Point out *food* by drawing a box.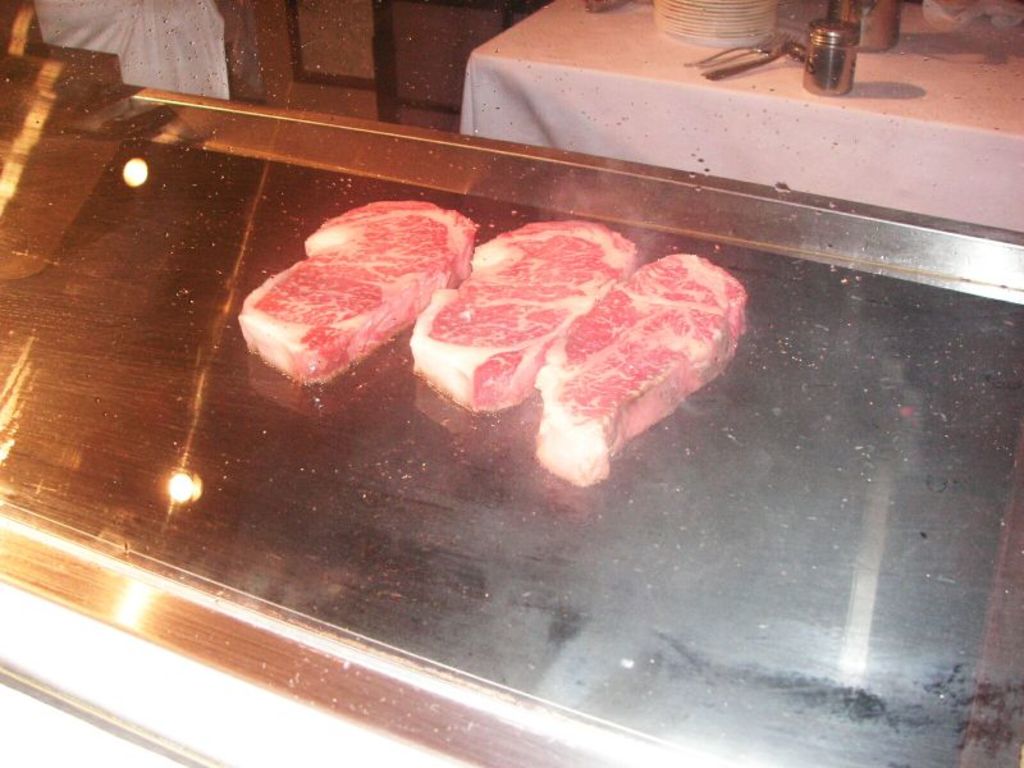
399,216,641,411.
